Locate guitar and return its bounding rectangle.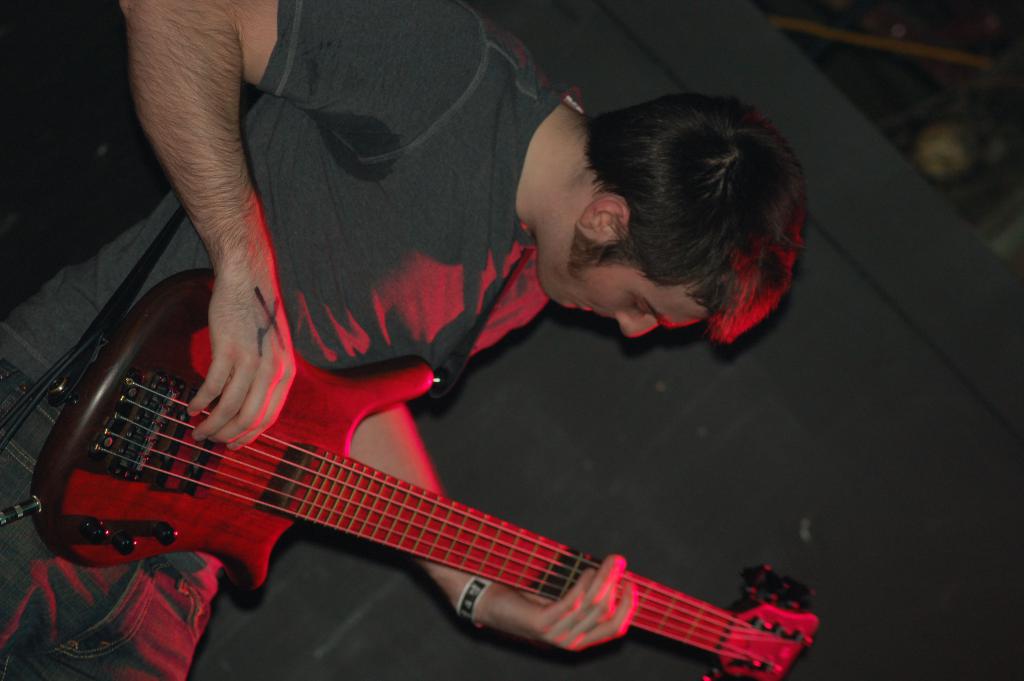
<region>26, 265, 821, 680</region>.
